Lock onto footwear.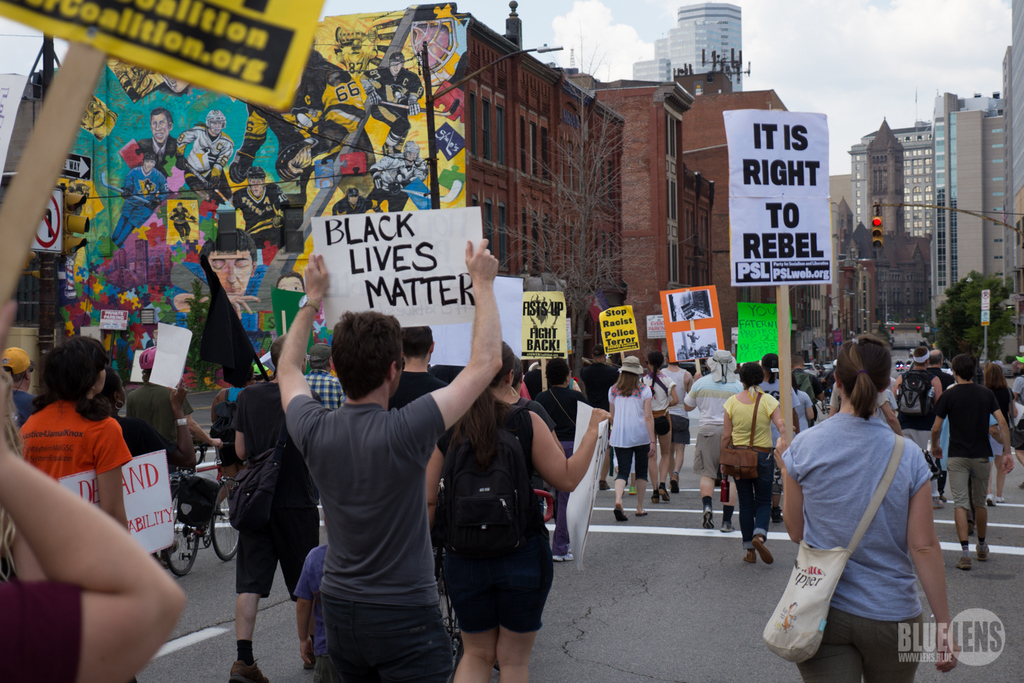
Locked: (x1=752, y1=538, x2=773, y2=564).
